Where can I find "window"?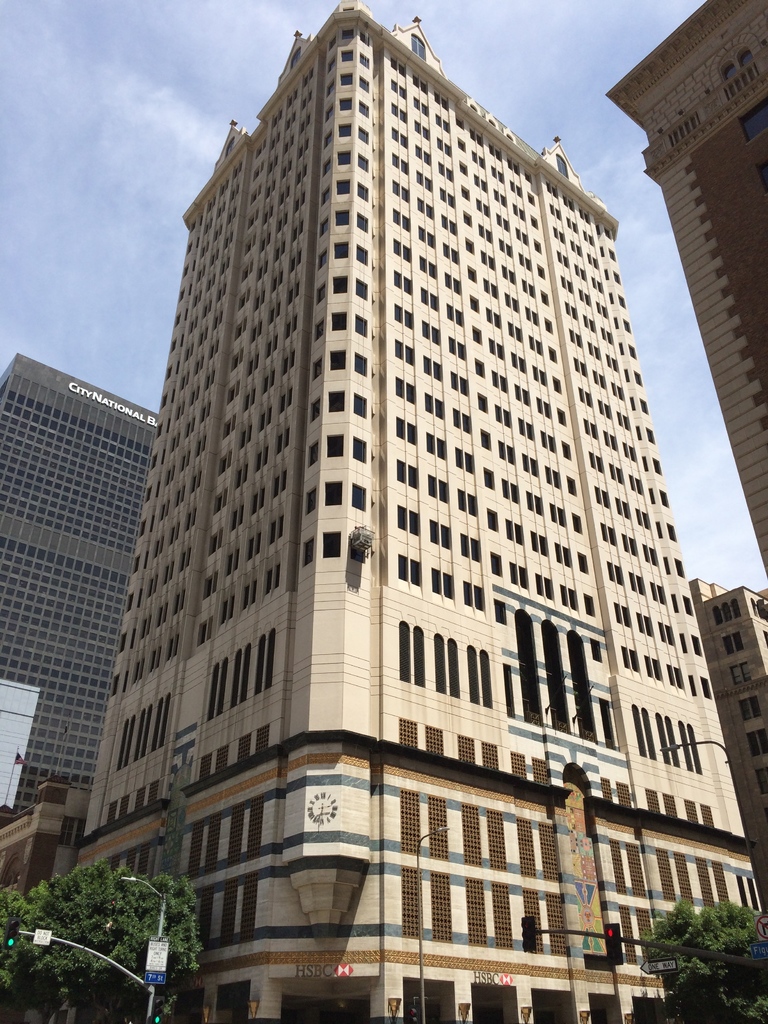
You can find it at (436, 136, 450, 157).
